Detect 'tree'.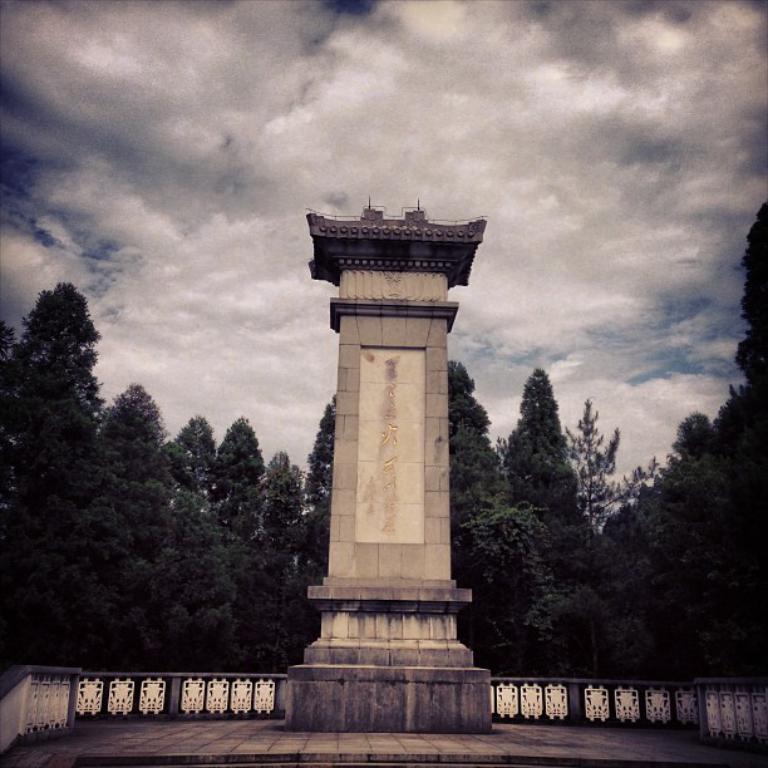
Detected at box(0, 284, 102, 520).
